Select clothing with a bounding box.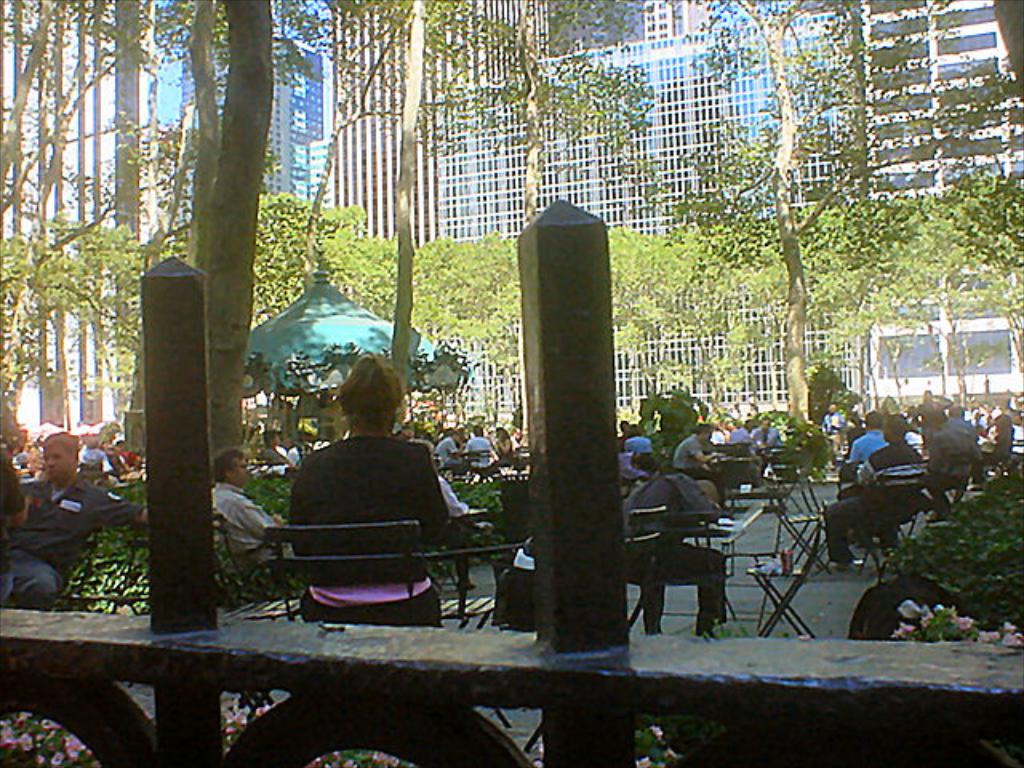
[3,451,26,592].
